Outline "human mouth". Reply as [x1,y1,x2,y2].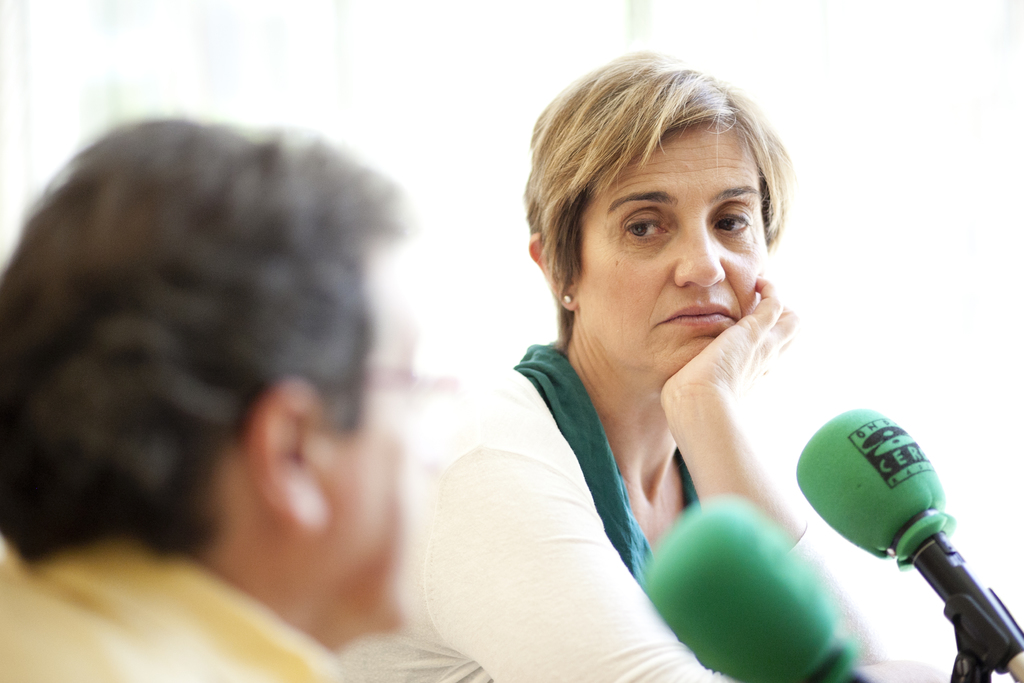
[655,303,734,327].
